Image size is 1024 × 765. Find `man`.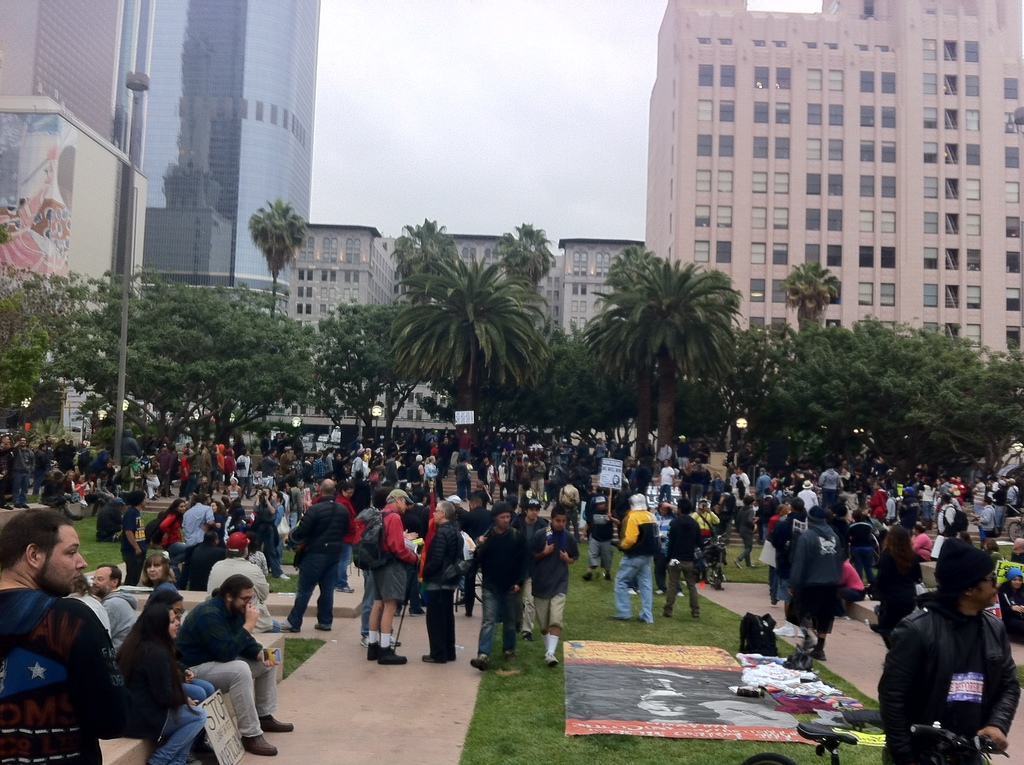
detection(181, 493, 216, 571).
